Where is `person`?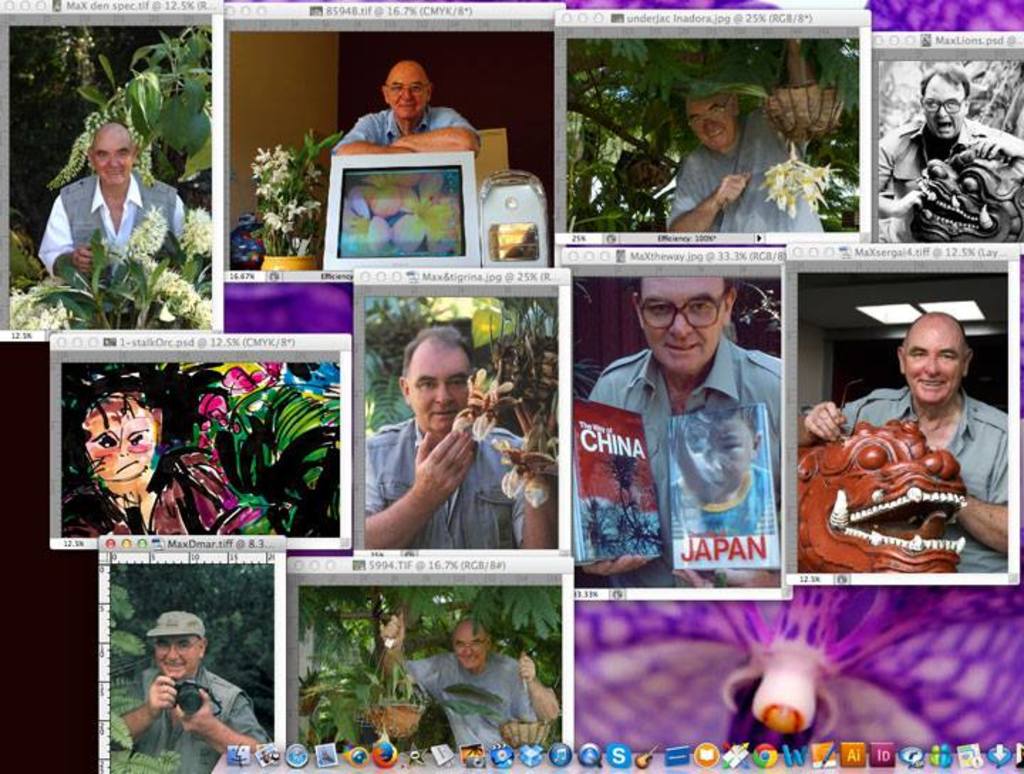
[left=673, top=78, right=821, bottom=226].
